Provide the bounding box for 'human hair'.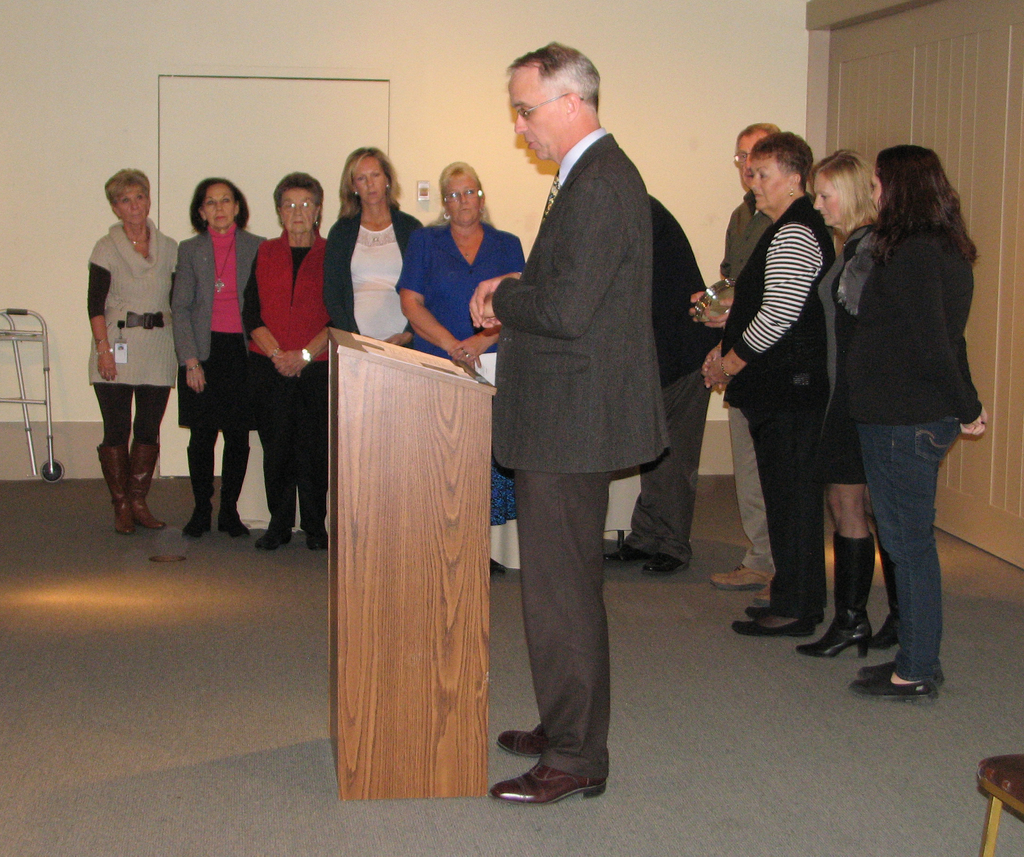
bbox=(273, 167, 325, 229).
